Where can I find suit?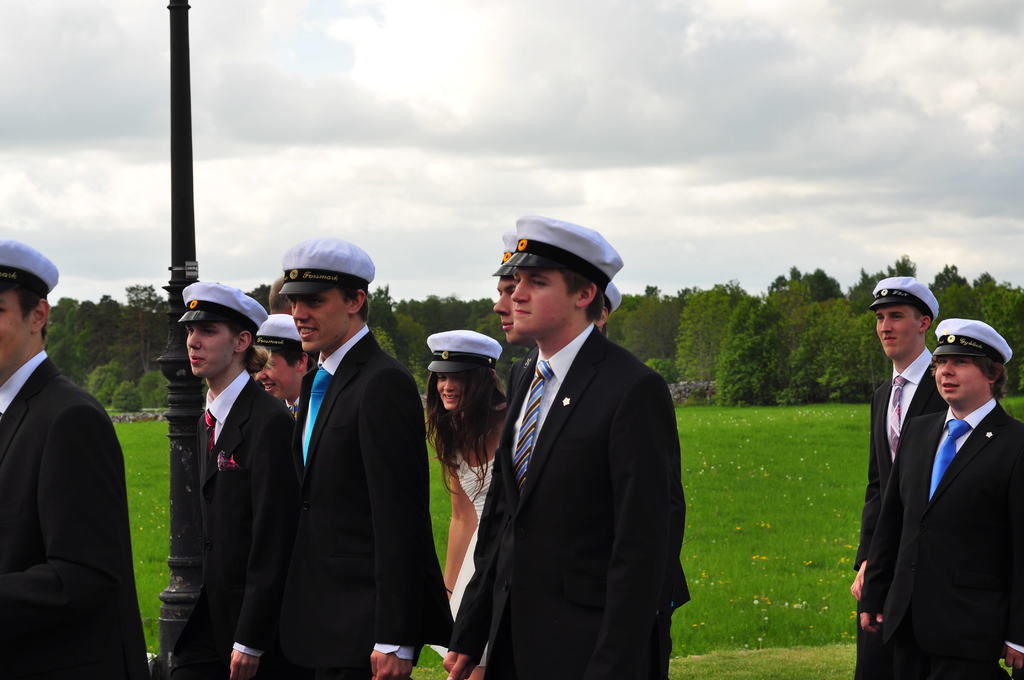
You can find it at rect(856, 403, 1023, 679).
